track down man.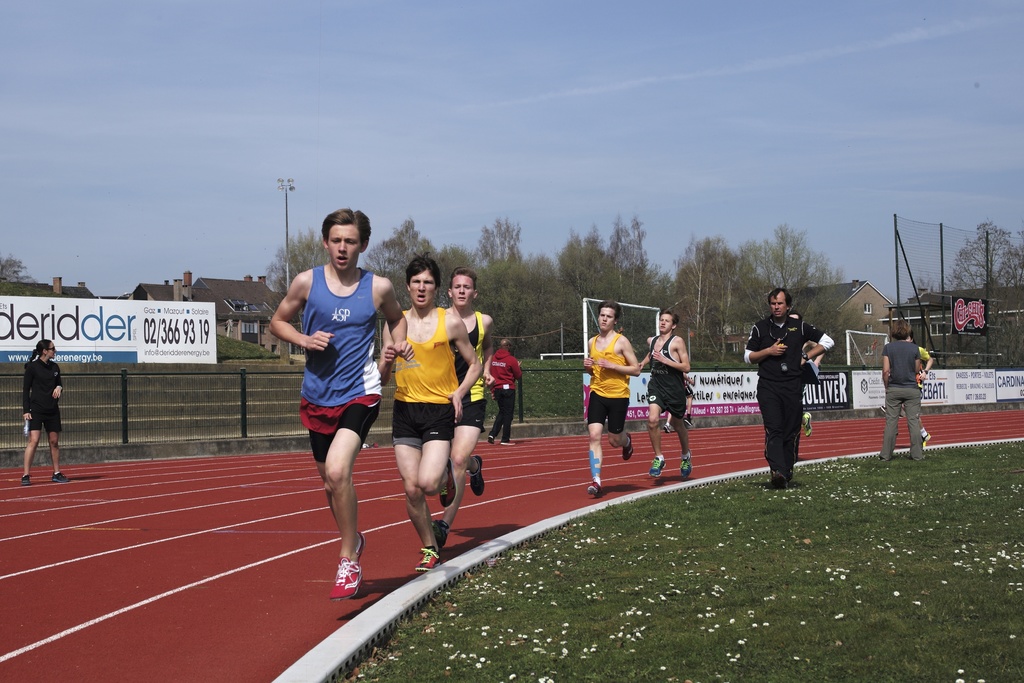
Tracked to {"left": 740, "top": 284, "right": 837, "bottom": 488}.
